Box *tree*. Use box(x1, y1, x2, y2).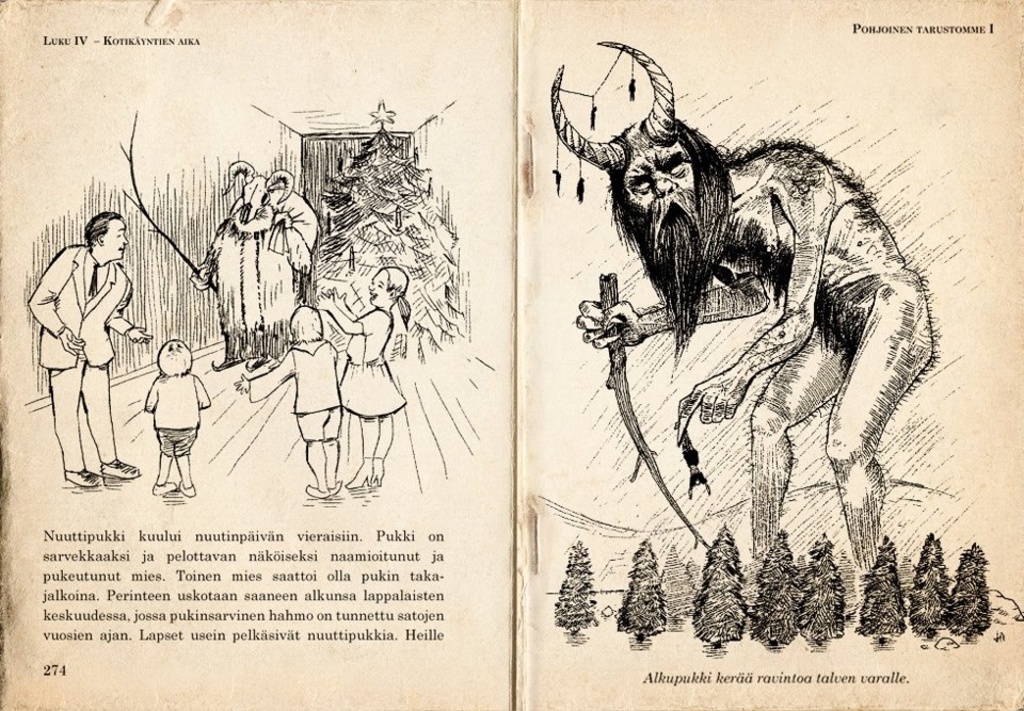
box(749, 526, 791, 648).
